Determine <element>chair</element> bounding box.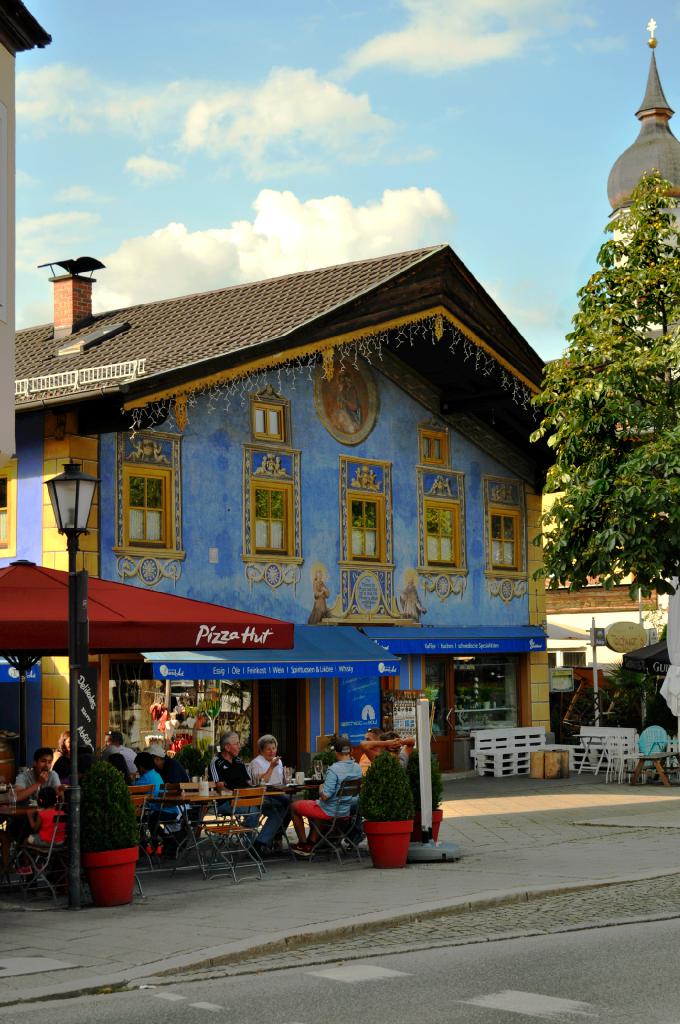
Determined: 0 755 28 865.
